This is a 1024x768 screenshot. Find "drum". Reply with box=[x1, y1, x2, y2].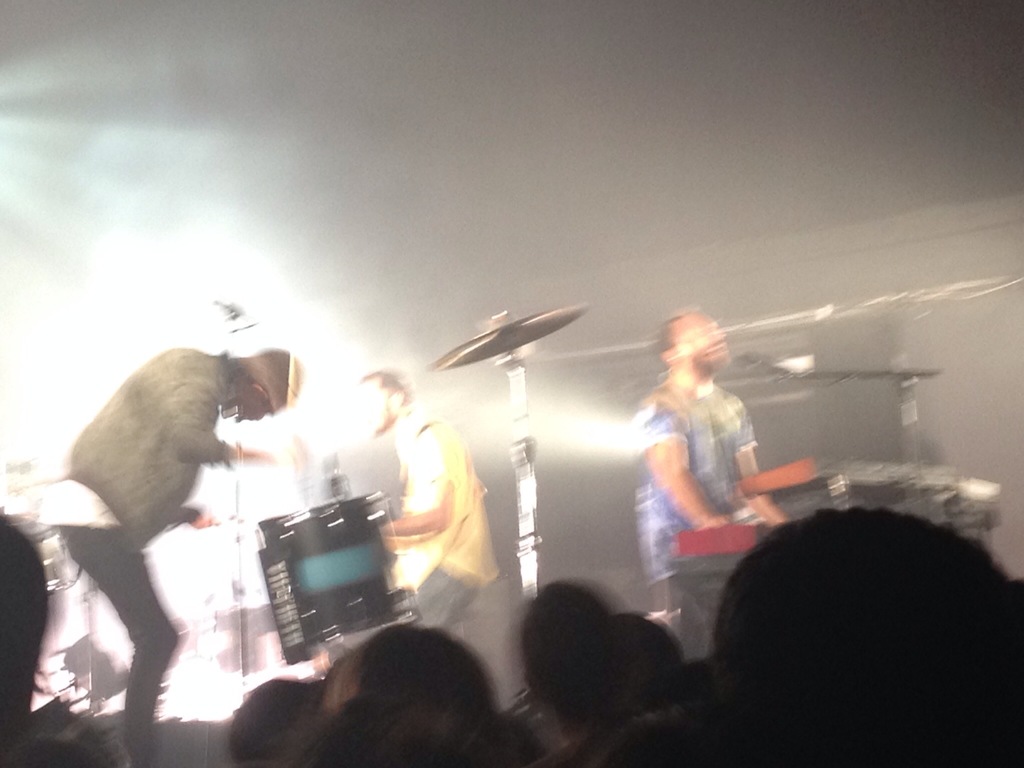
box=[254, 489, 426, 666].
